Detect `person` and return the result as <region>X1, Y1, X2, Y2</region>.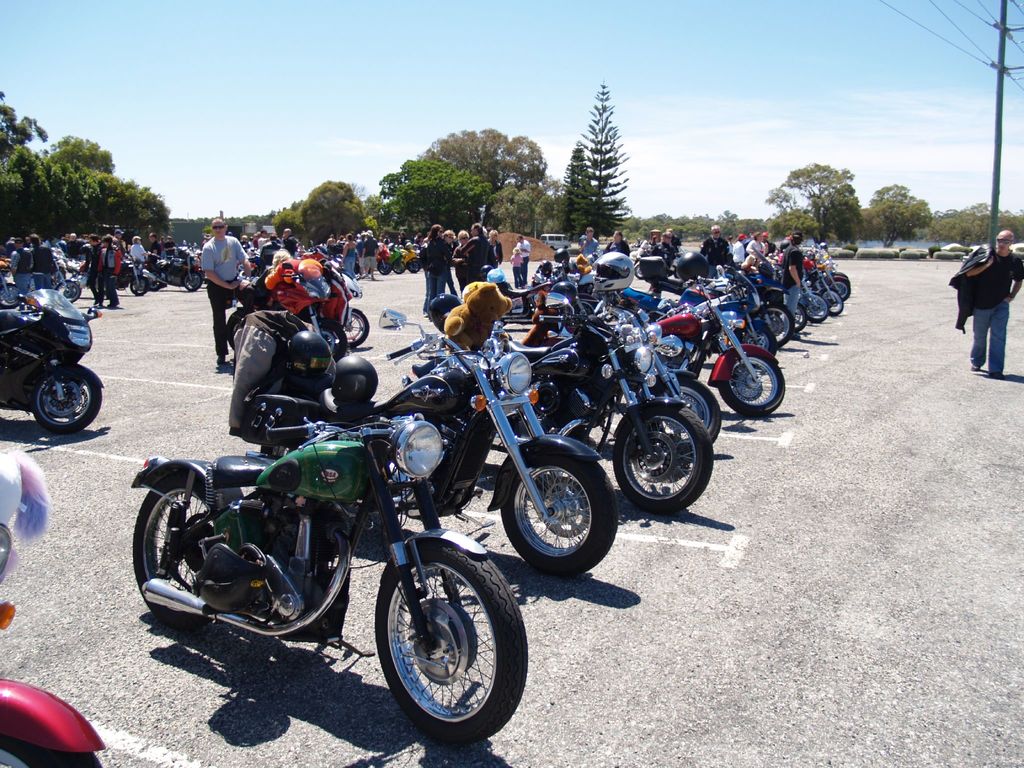
<region>575, 223, 601, 265</region>.
